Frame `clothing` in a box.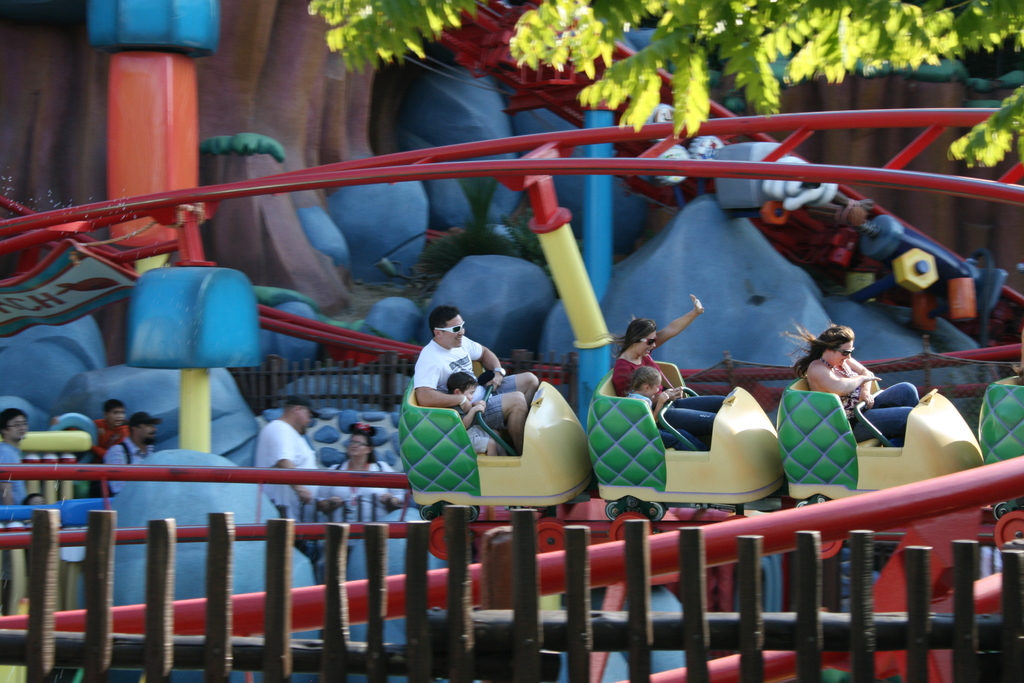
bbox(250, 414, 326, 525).
